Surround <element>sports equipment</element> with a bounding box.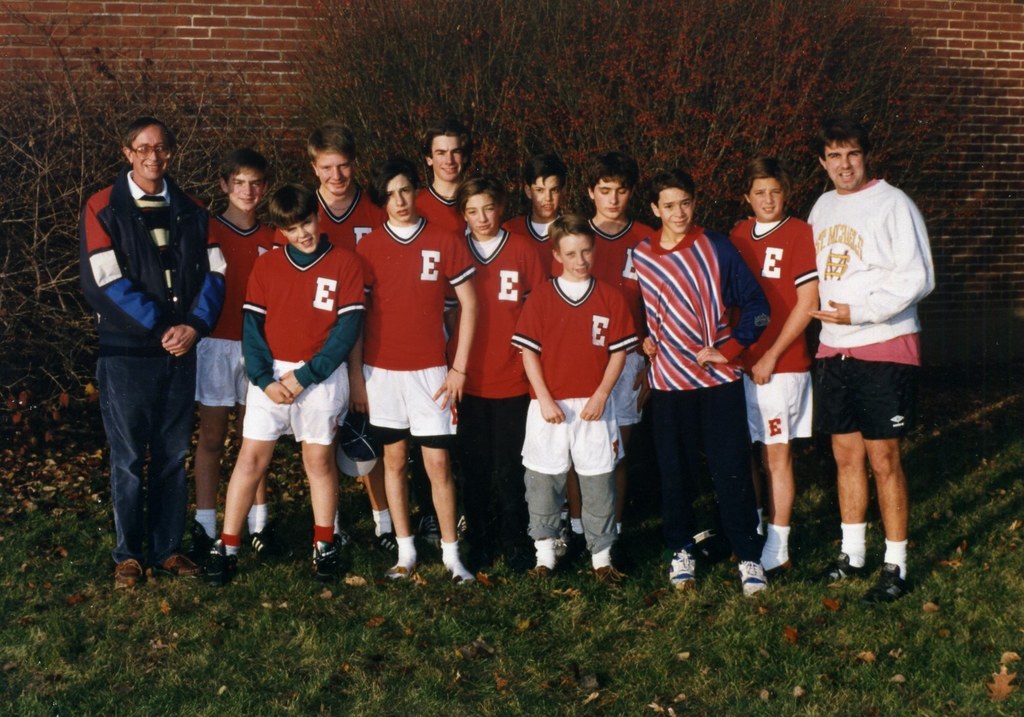
<bbox>668, 552, 699, 590</bbox>.
